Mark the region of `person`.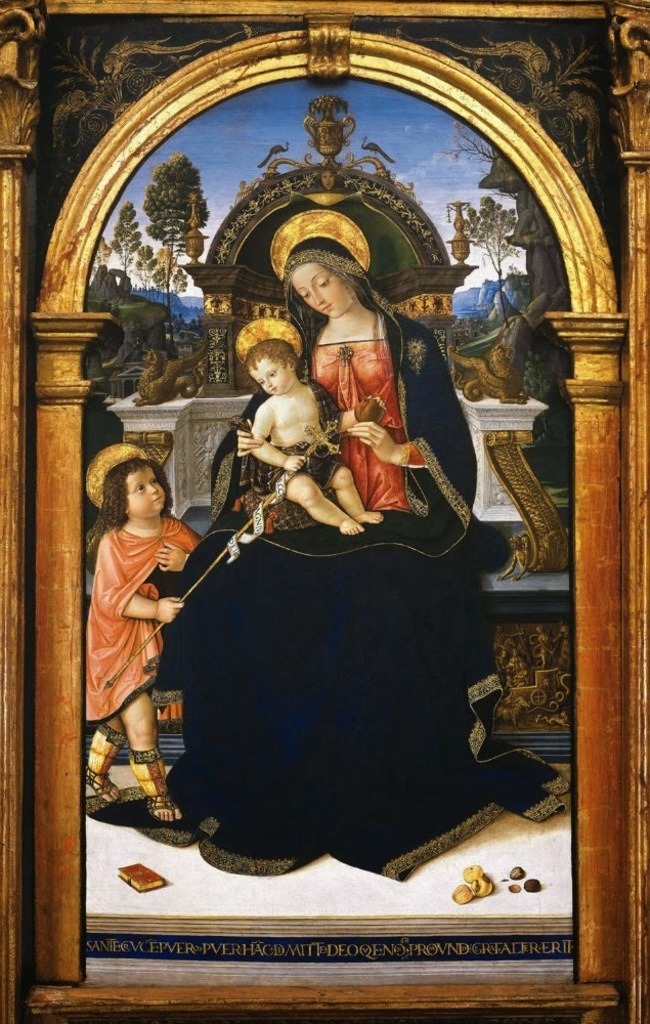
Region: 147,243,577,876.
